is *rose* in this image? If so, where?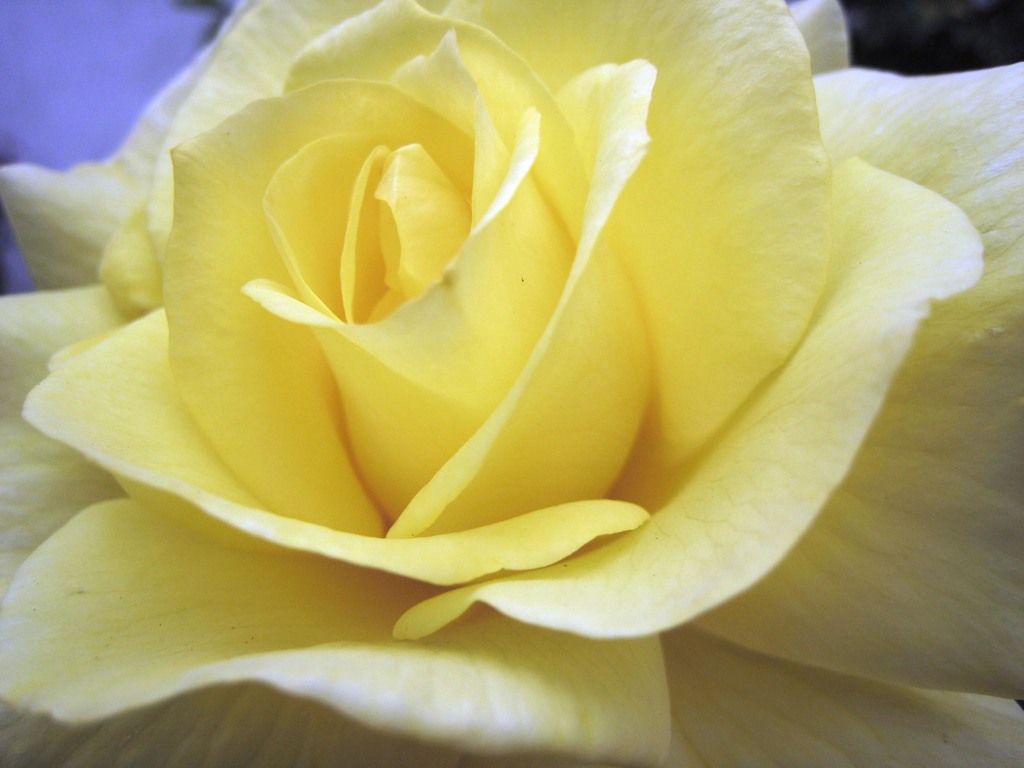
Yes, at [left=0, top=0, right=1023, bottom=767].
